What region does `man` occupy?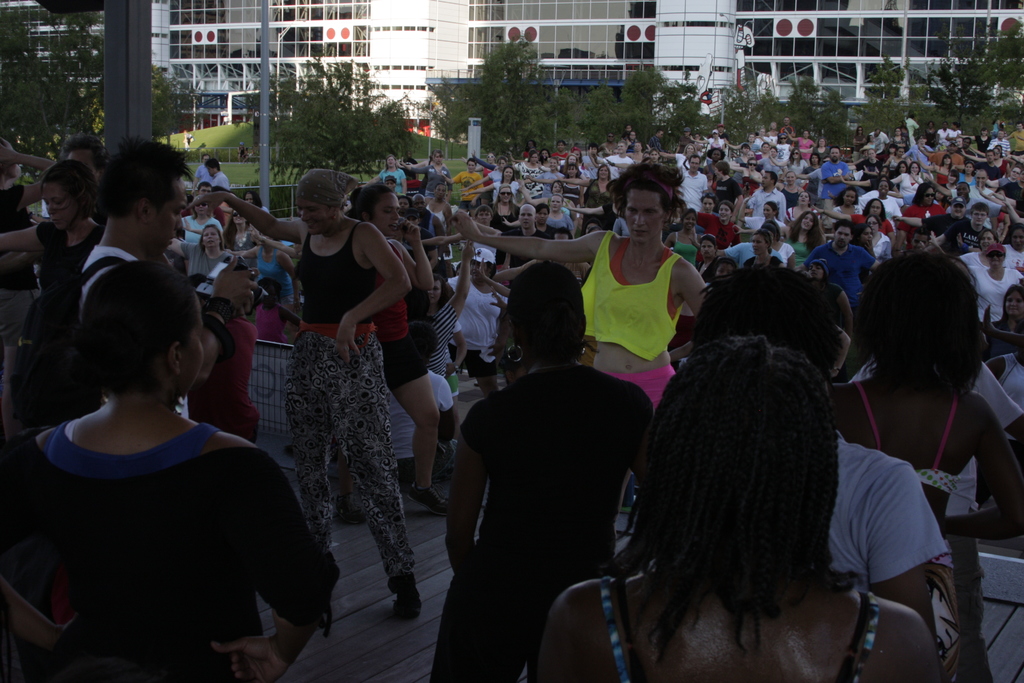
749 172 788 218.
